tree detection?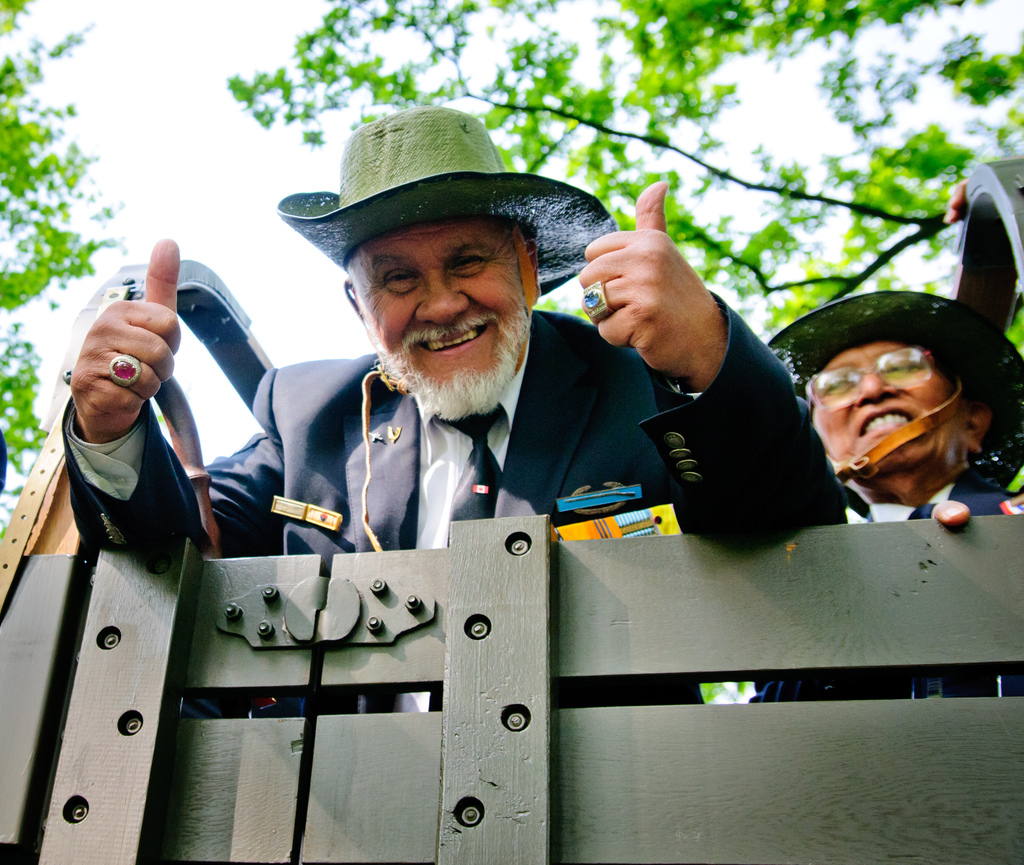
(left=228, top=0, right=1023, bottom=495)
